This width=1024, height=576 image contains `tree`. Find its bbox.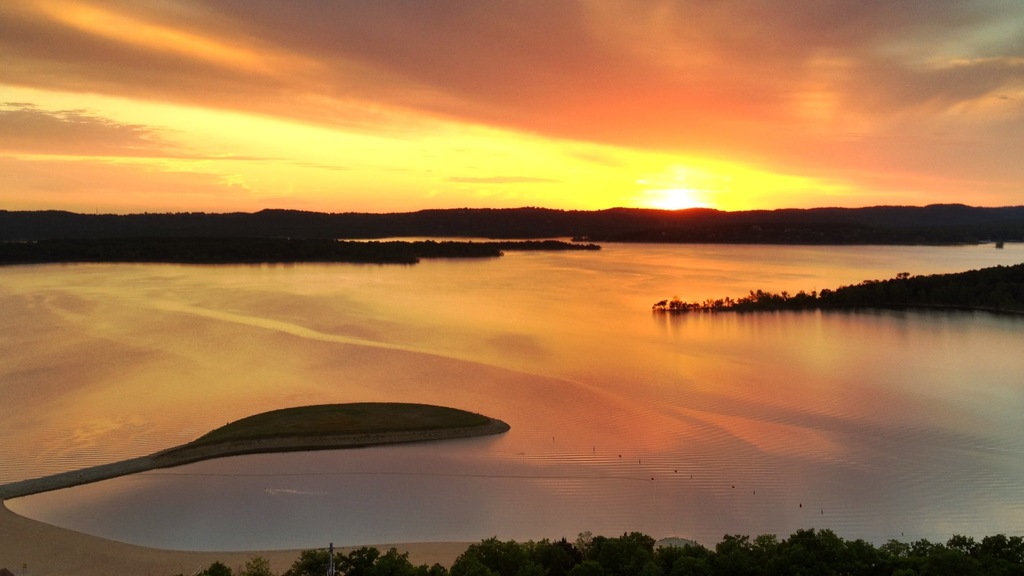
Rect(194, 563, 233, 575).
